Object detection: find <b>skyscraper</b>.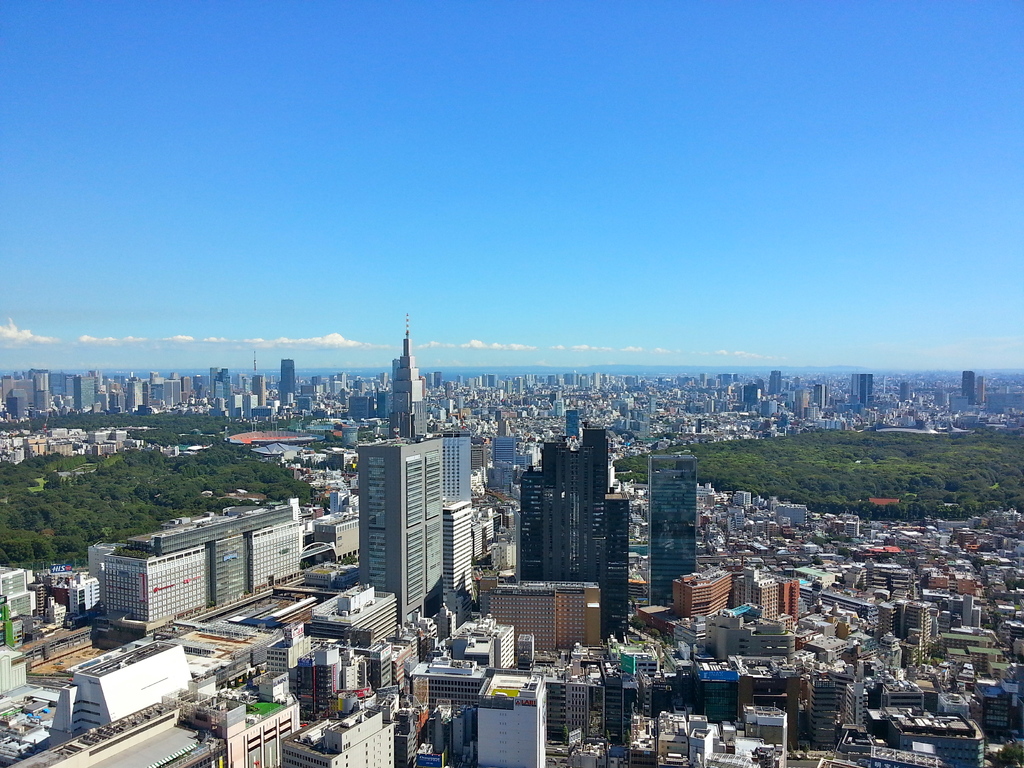
bbox(591, 372, 600, 388).
